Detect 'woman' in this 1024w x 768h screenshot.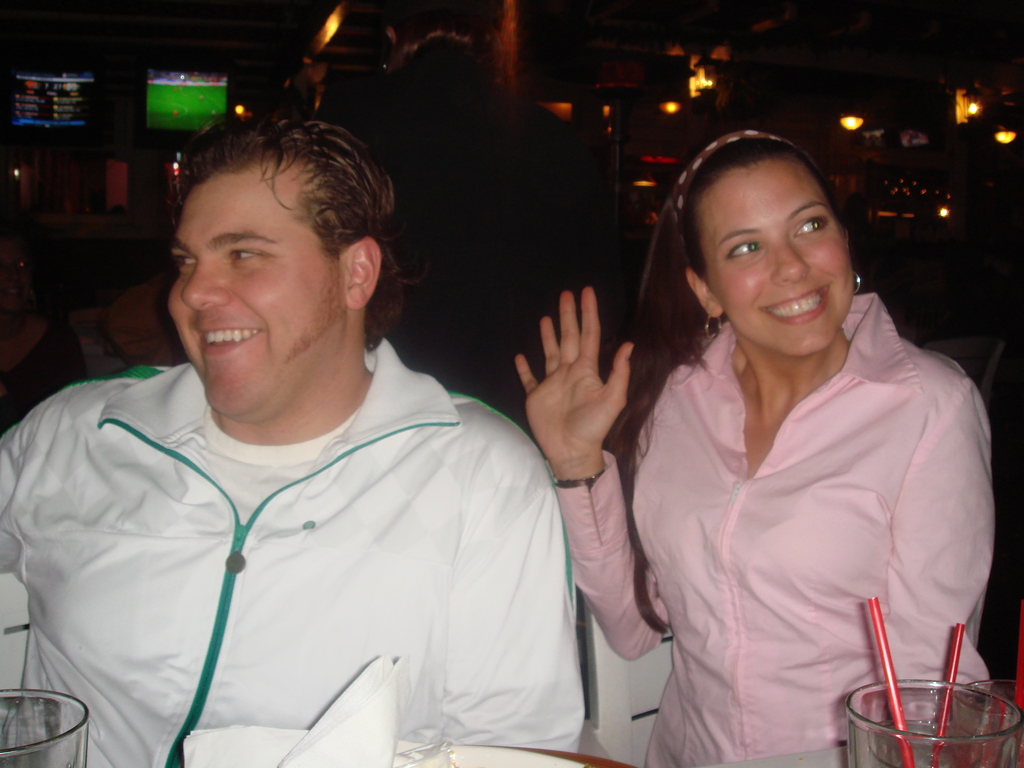
Detection: box(600, 109, 972, 767).
